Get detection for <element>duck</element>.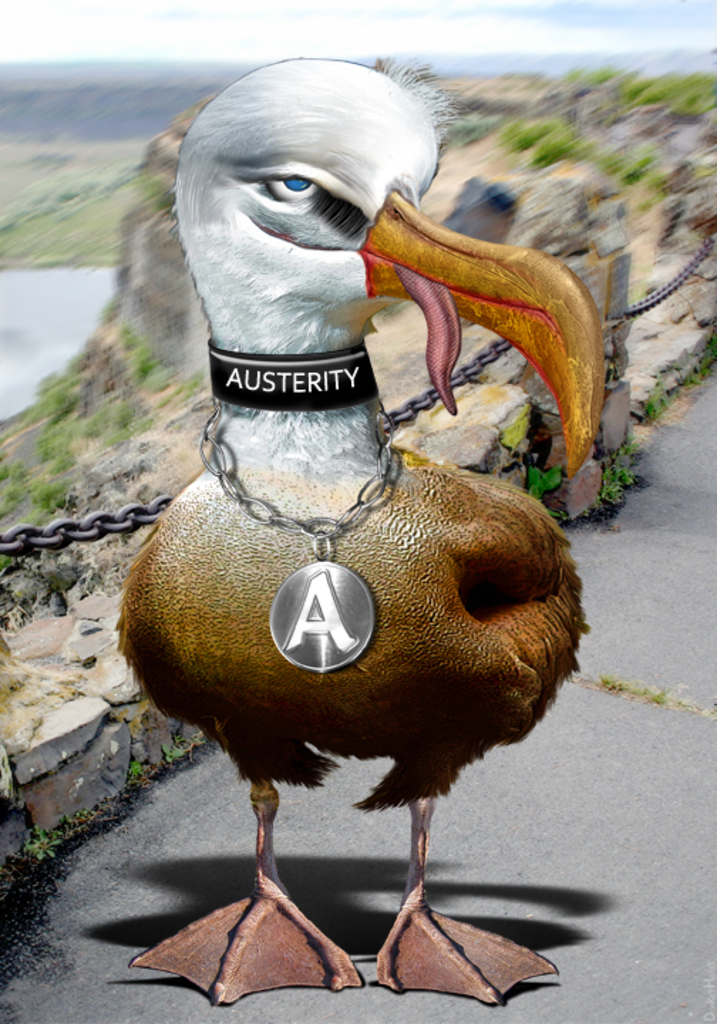
Detection: (88, 73, 590, 947).
